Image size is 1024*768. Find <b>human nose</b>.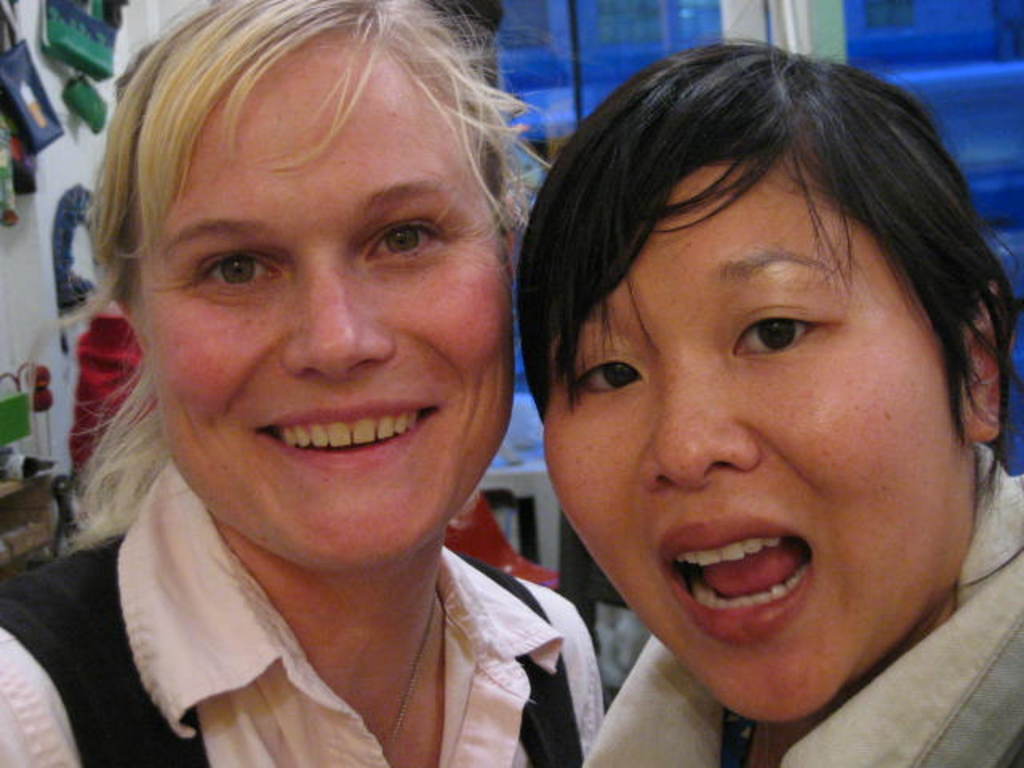
<region>638, 363, 757, 491</region>.
